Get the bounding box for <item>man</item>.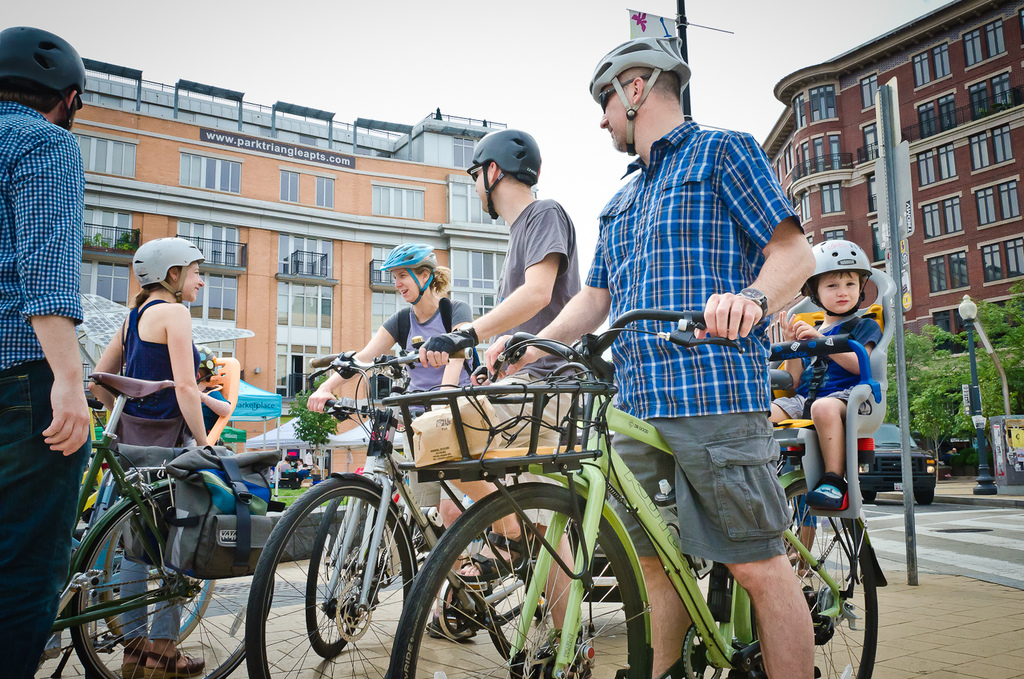
BBox(0, 19, 95, 678).
